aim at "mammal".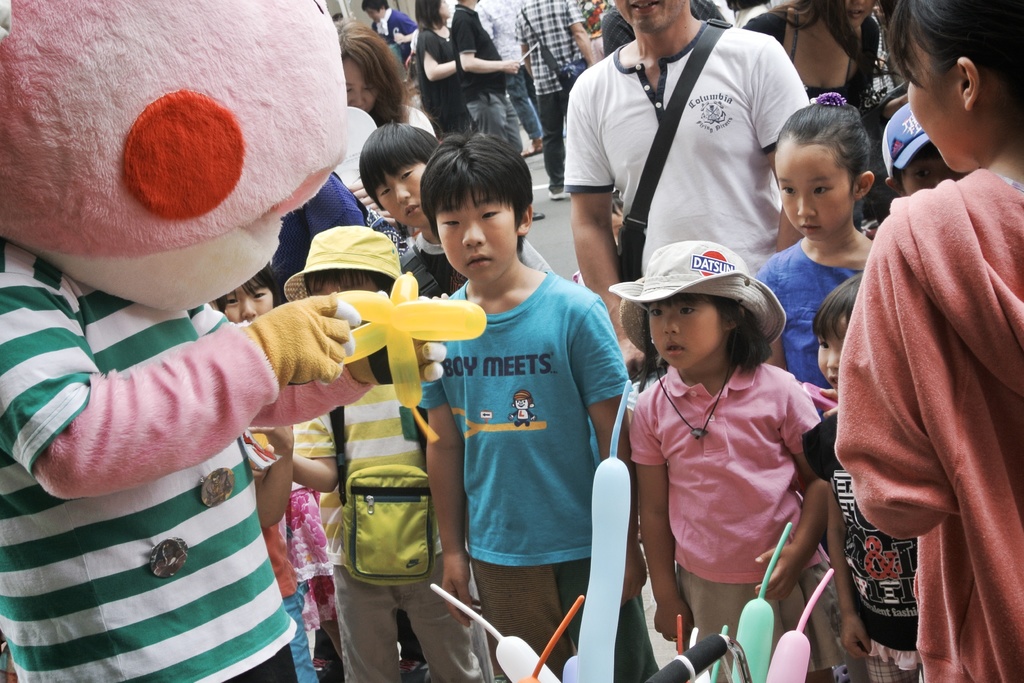
Aimed at bbox(446, 0, 536, 223).
